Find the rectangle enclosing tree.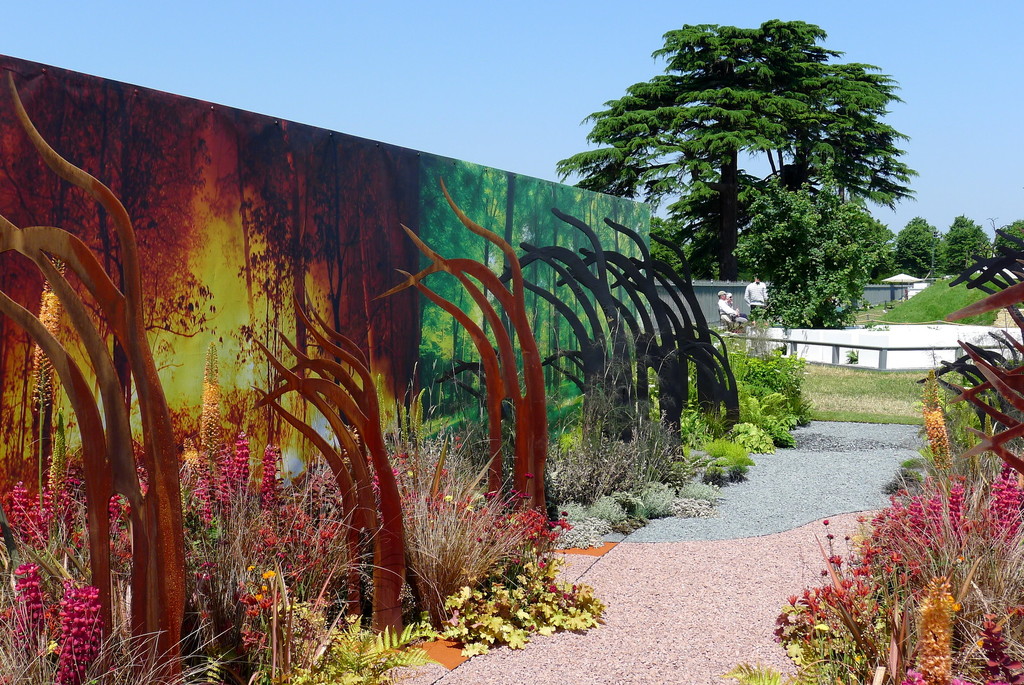
rect(551, 14, 916, 278).
